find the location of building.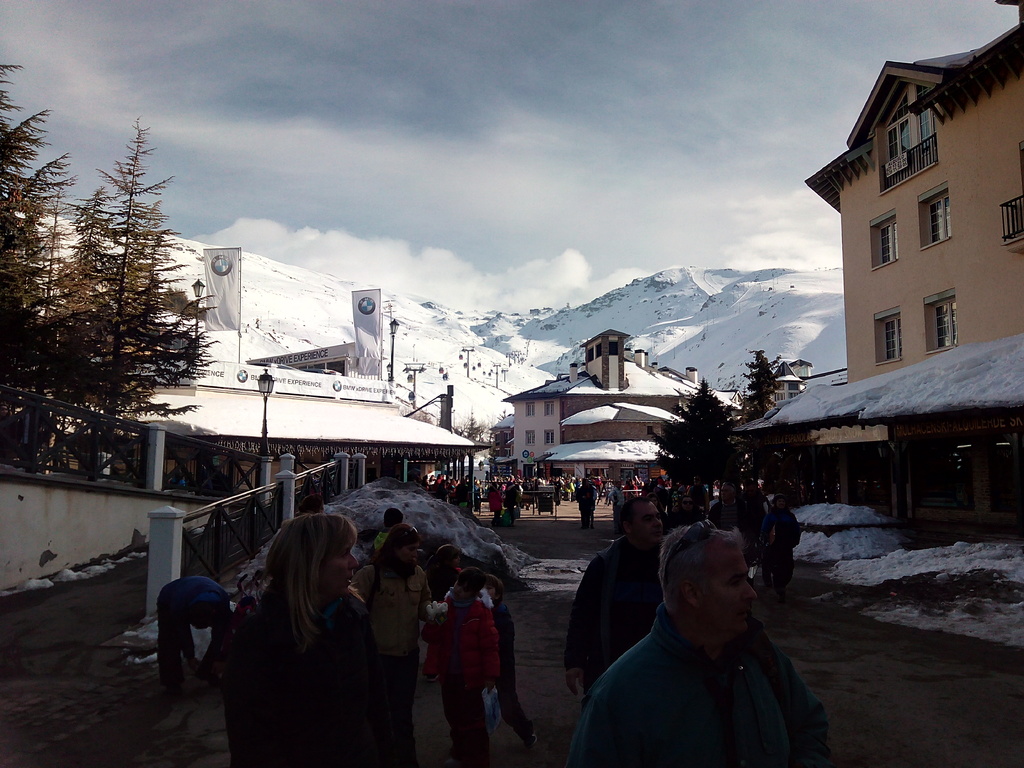
Location: detection(499, 331, 849, 482).
